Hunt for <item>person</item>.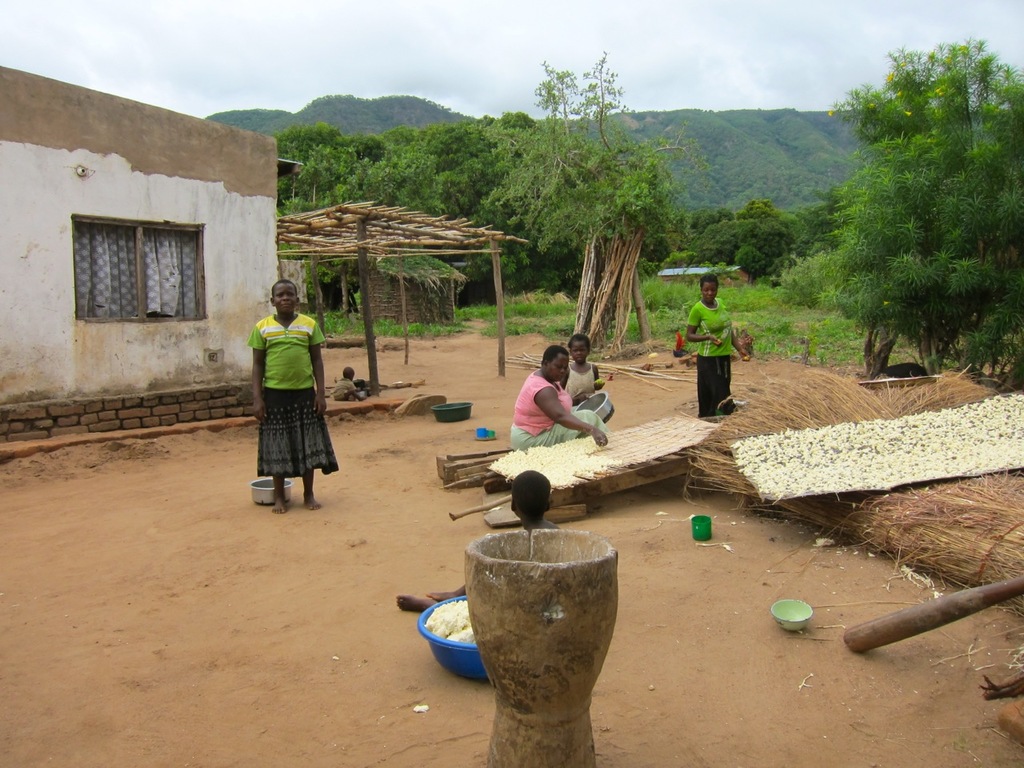
Hunted down at locate(395, 469, 561, 613).
